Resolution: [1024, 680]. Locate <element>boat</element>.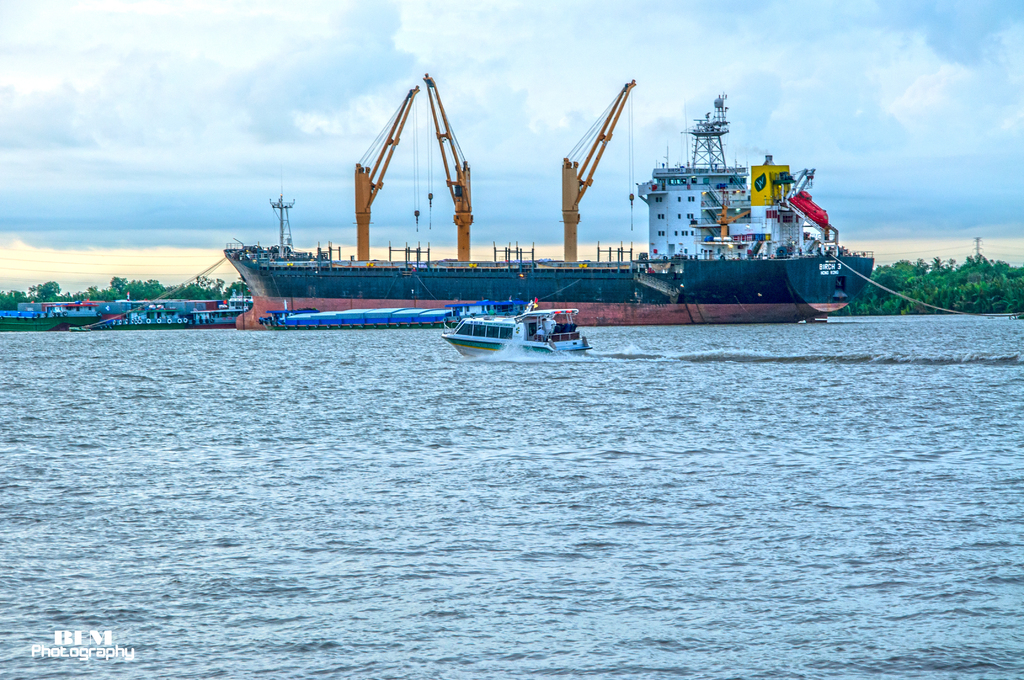
431, 286, 600, 352.
